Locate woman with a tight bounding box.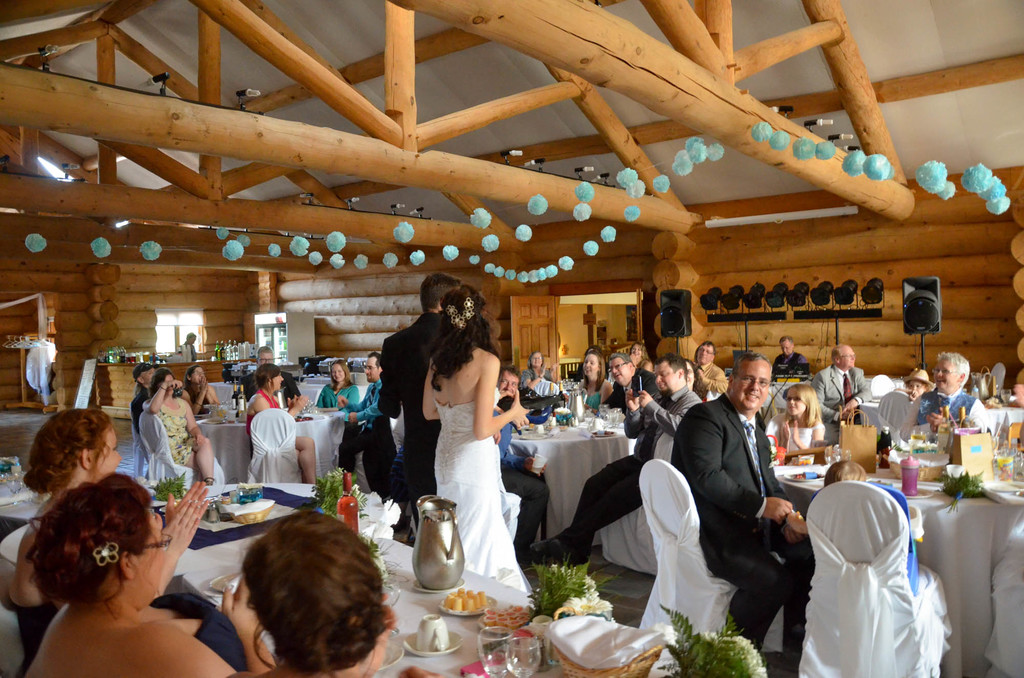
<box>128,365,154,430</box>.
